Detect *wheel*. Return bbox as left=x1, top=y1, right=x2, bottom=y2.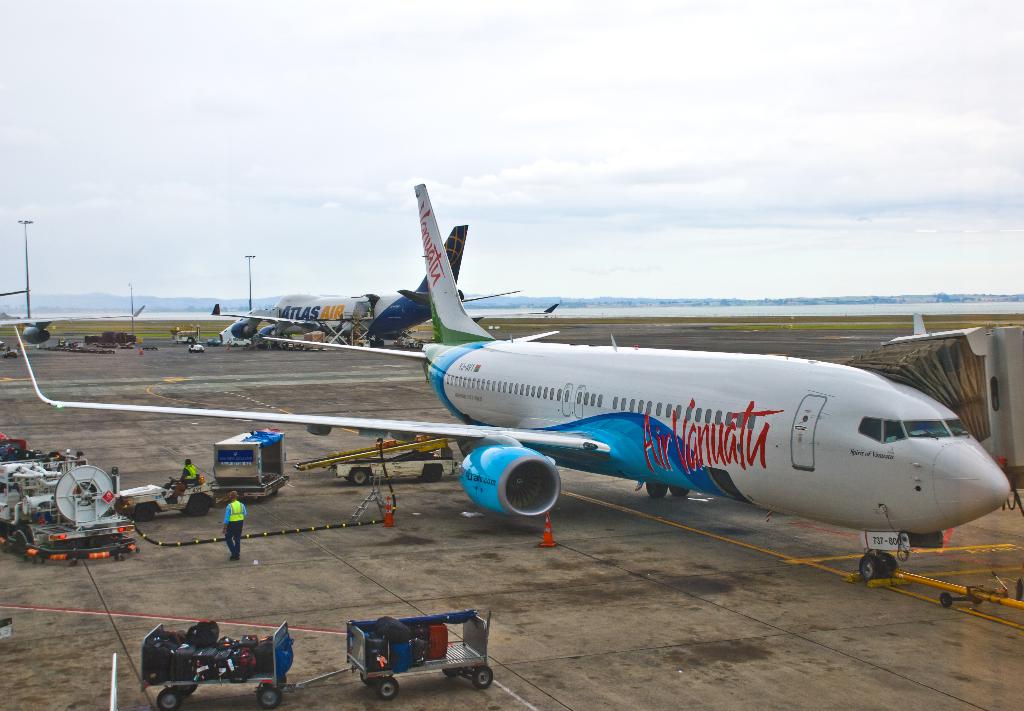
left=349, top=467, right=369, bottom=486.
